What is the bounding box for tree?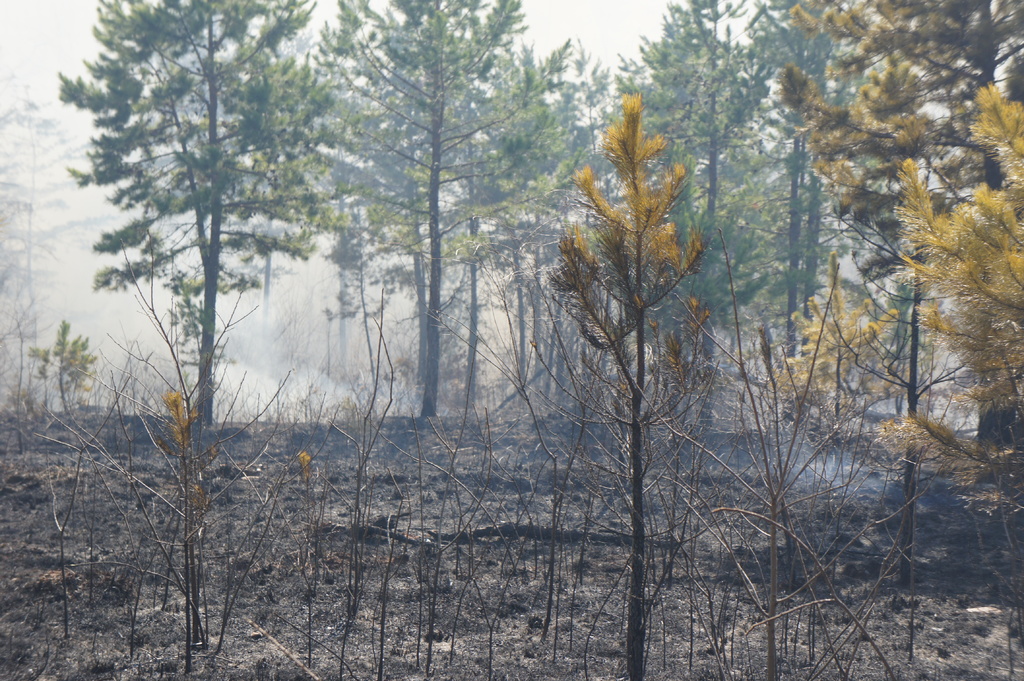
(735,0,866,378).
